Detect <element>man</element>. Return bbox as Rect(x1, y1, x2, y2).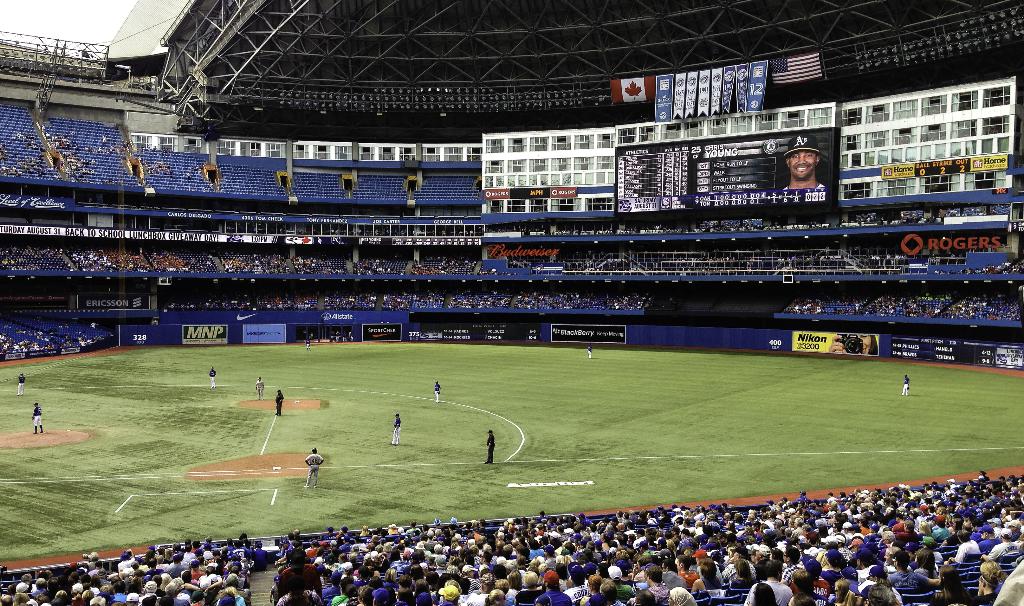
Rect(433, 379, 442, 403).
